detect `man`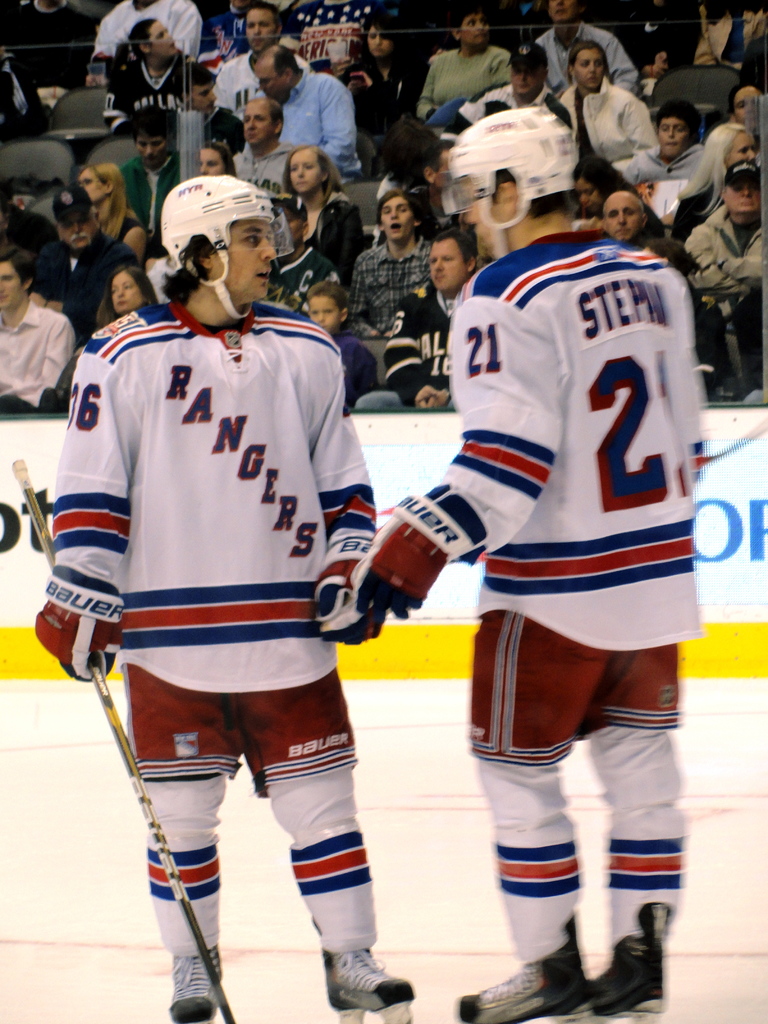
Rect(349, 225, 499, 414)
